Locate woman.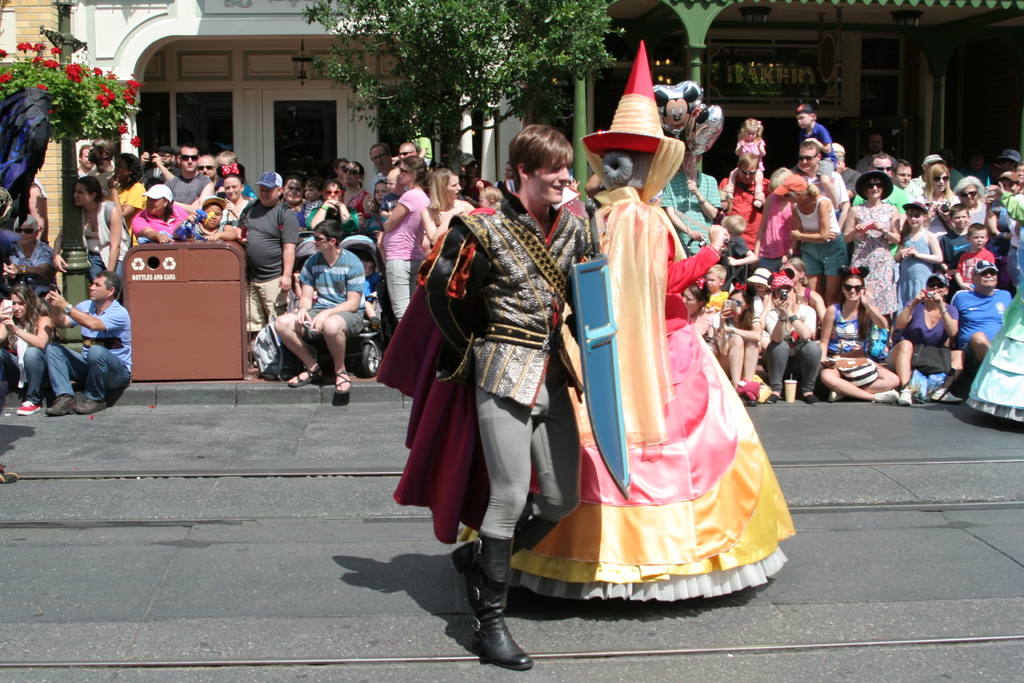
Bounding box: detection(707, 283, 767, 416).
